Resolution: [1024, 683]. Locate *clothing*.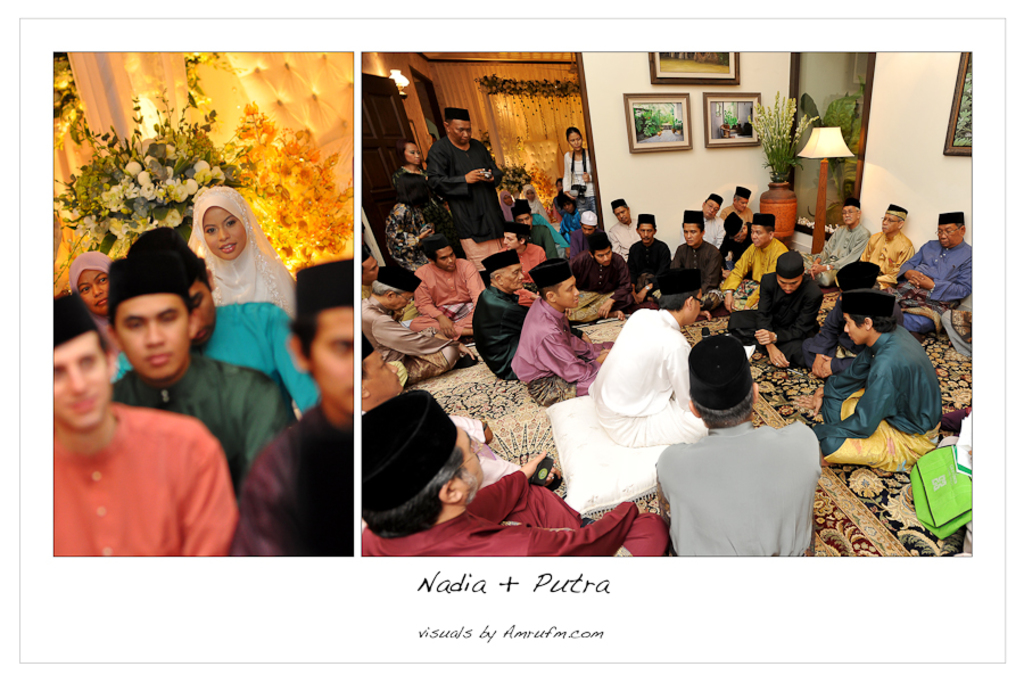
<box>428,131,507,268</box>.
